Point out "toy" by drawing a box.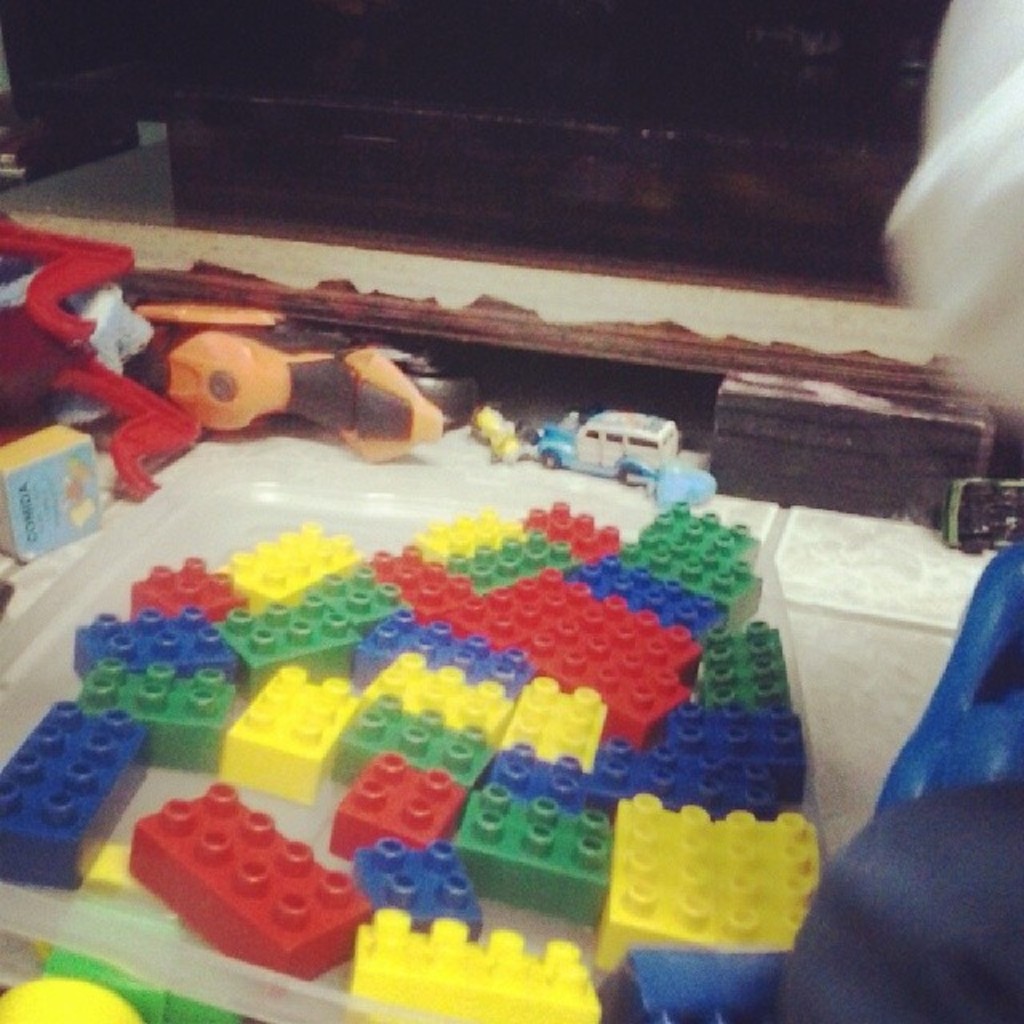
select_region(477, 398, 531, 475).
